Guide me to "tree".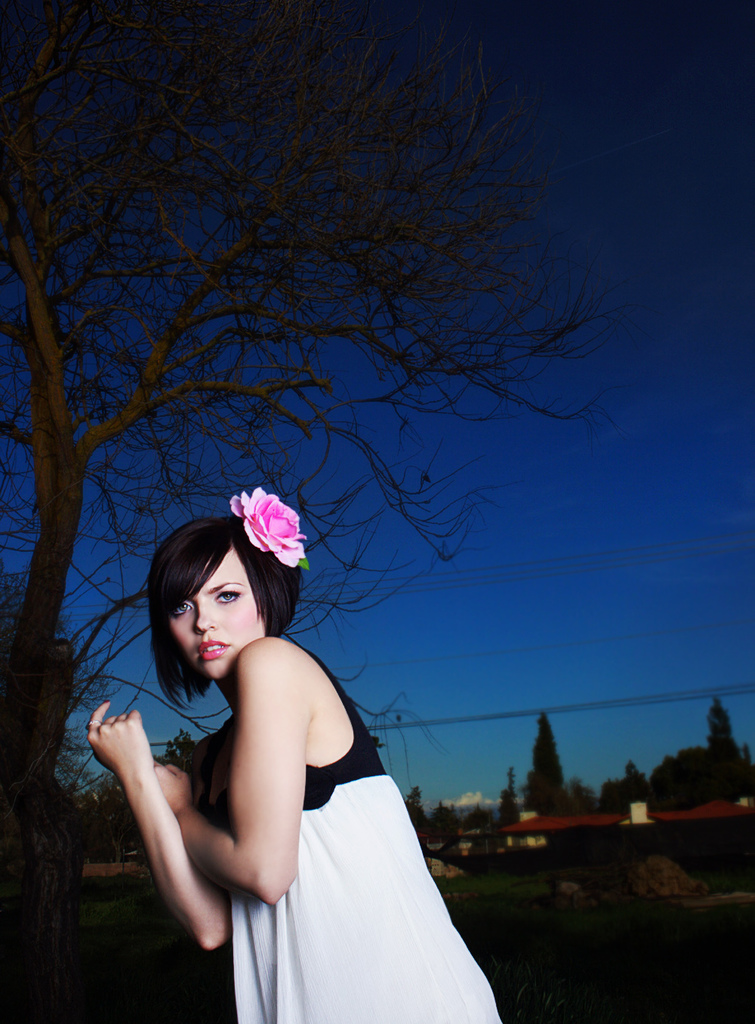
Guidance: left=698, top=699, right=754, bottom=763.
